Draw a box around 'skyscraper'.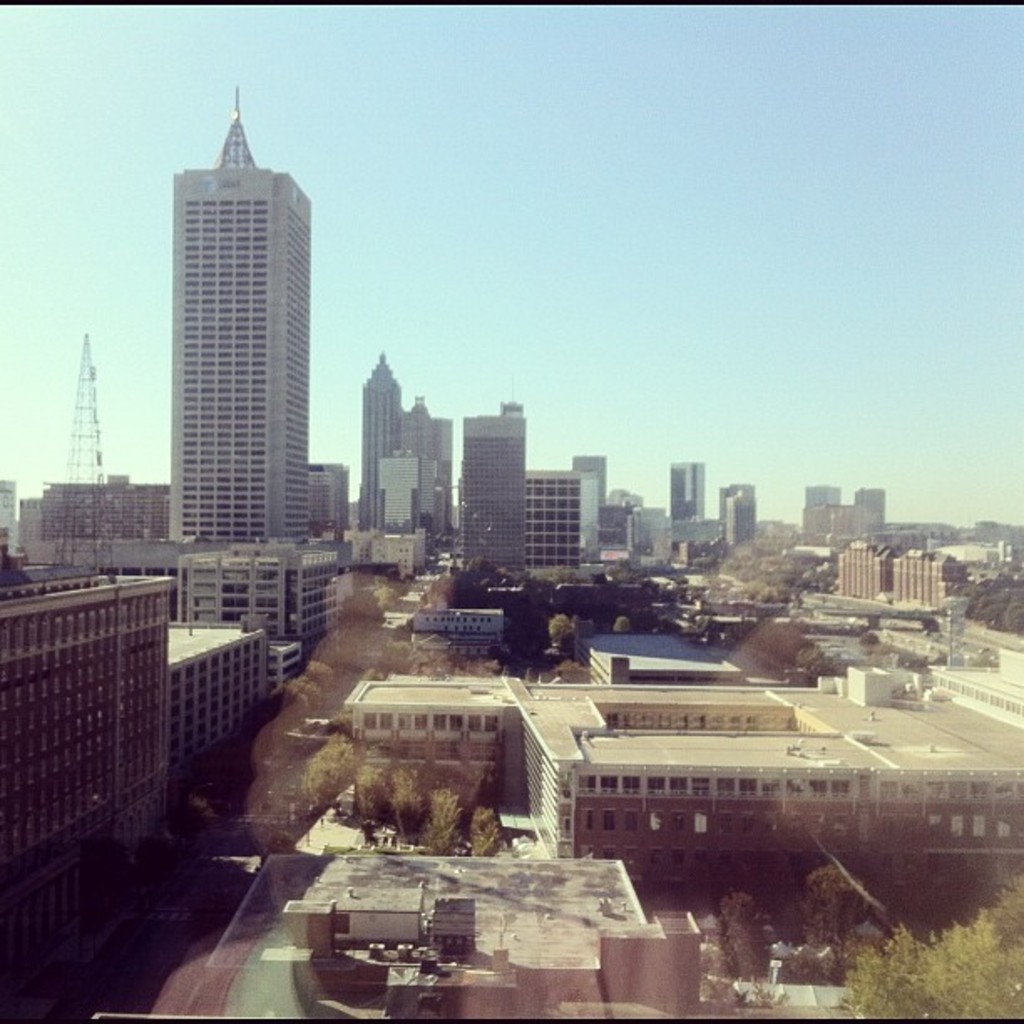
x1=166, y1=85, x2=313, y2=550.
